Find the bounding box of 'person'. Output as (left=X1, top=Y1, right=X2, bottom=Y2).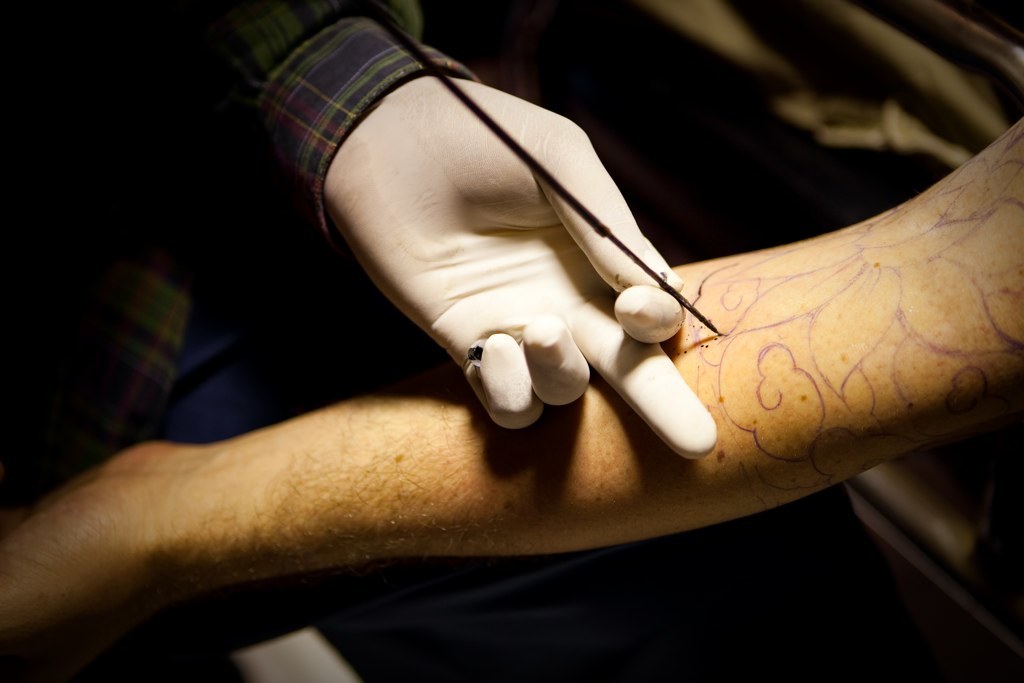
(left=0, top=0, right=693, bottom=469).
